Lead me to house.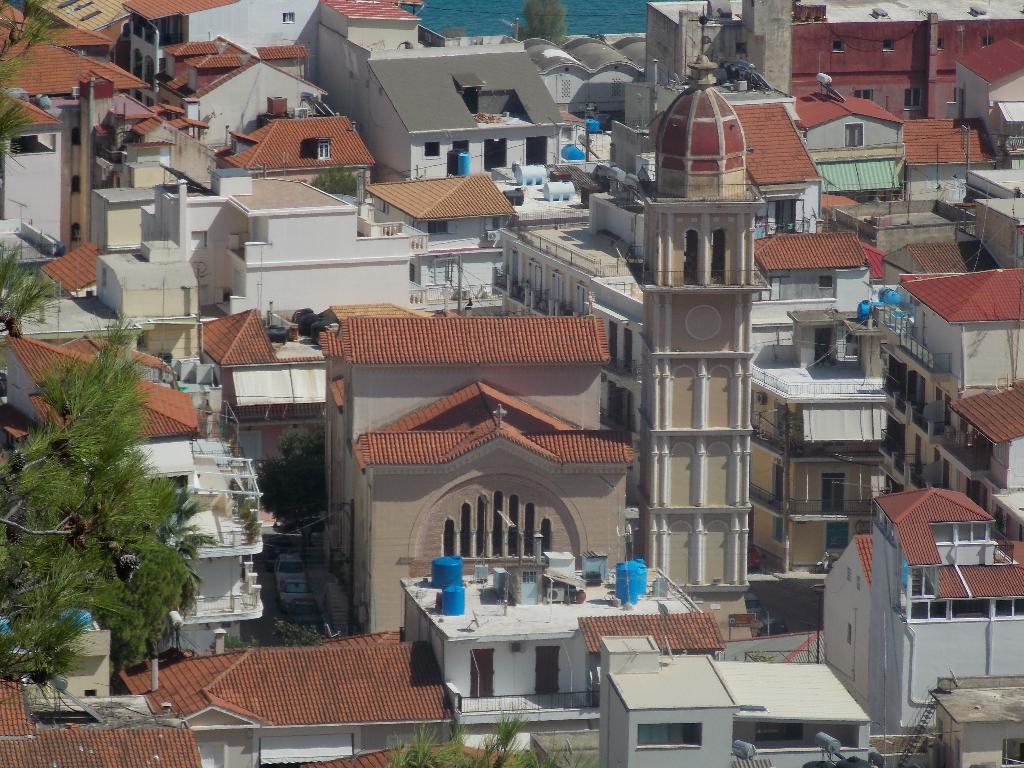
Lead to (0, 671, 189, 767).
